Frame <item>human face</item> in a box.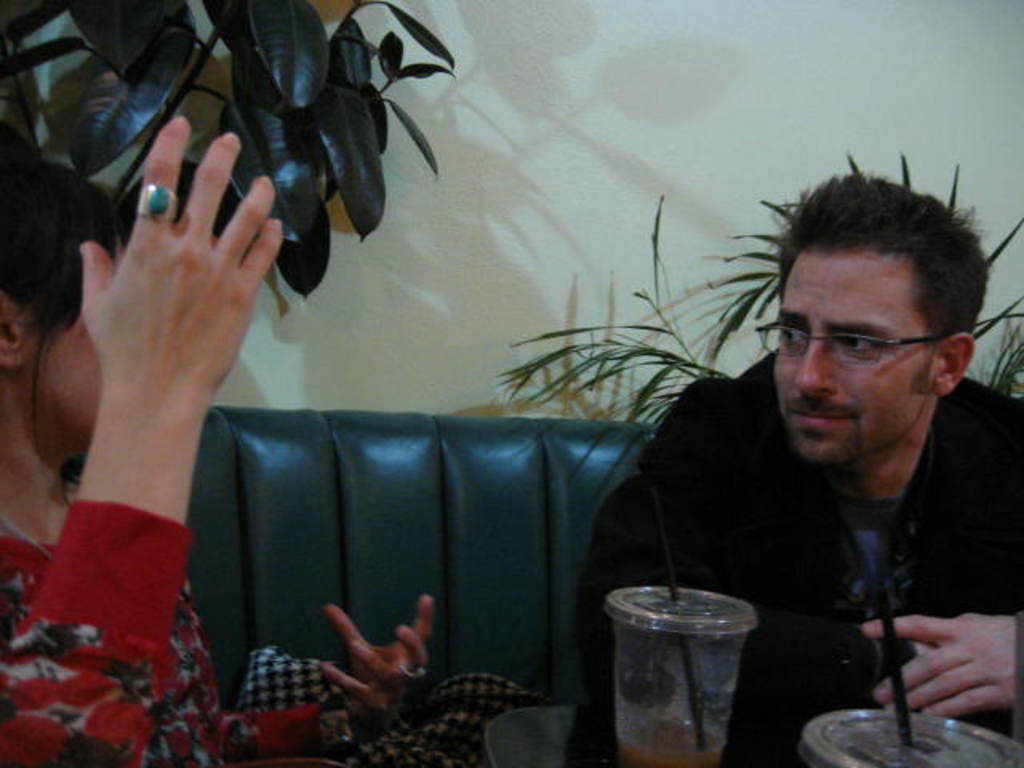
(left=758, top=245, right=957, bottom=469).
